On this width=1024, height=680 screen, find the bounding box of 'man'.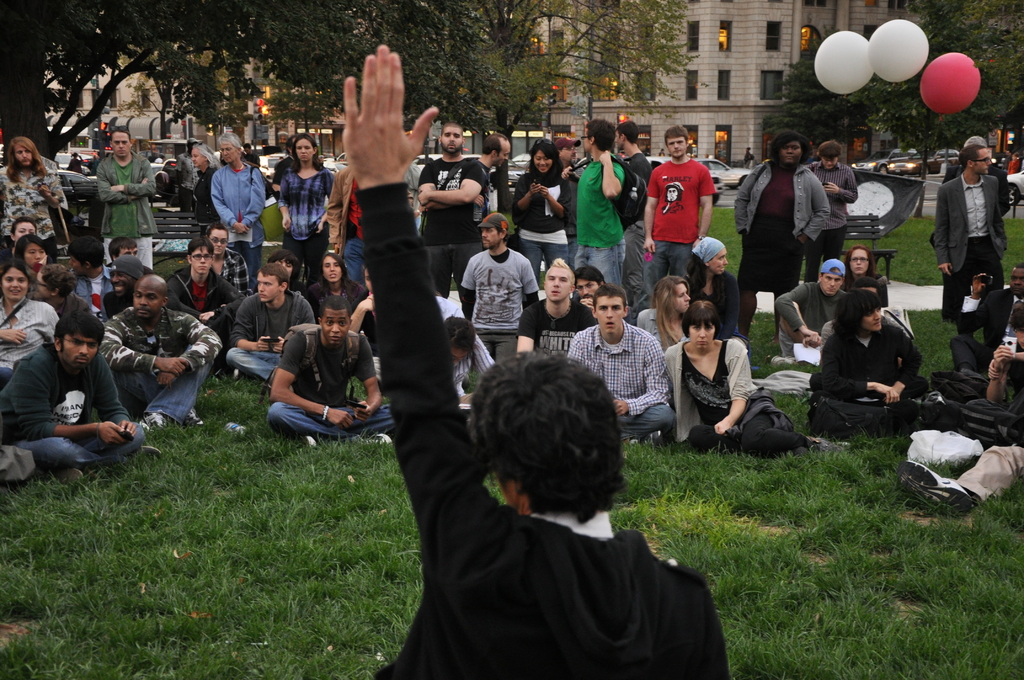
Bounding box: box=[16, 301, 138, 485].
